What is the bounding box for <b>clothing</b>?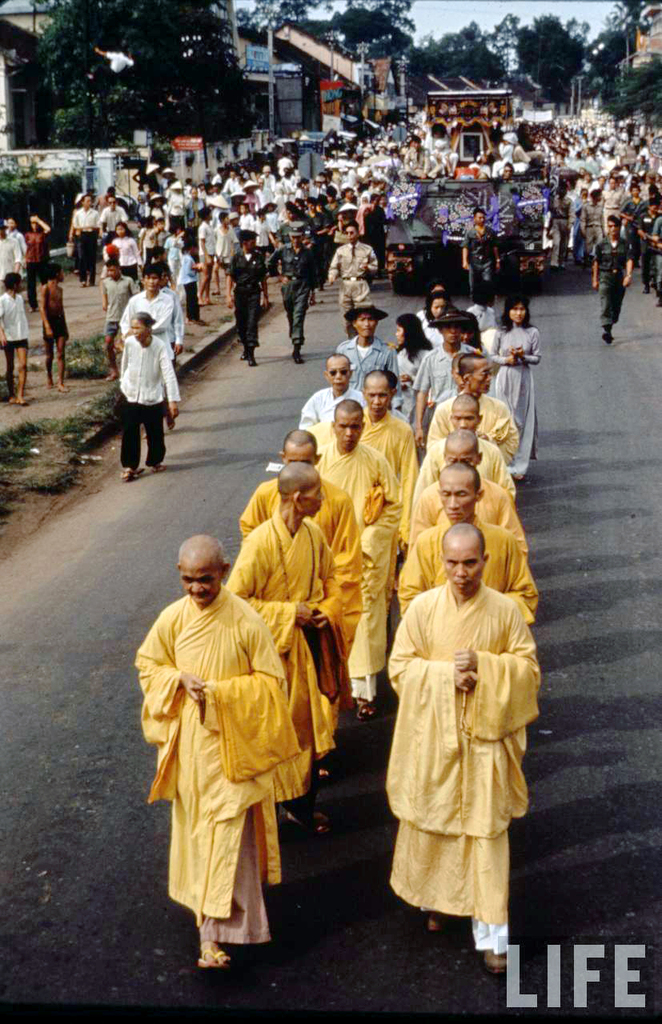
bbox=(115, 398, 180, 466).
